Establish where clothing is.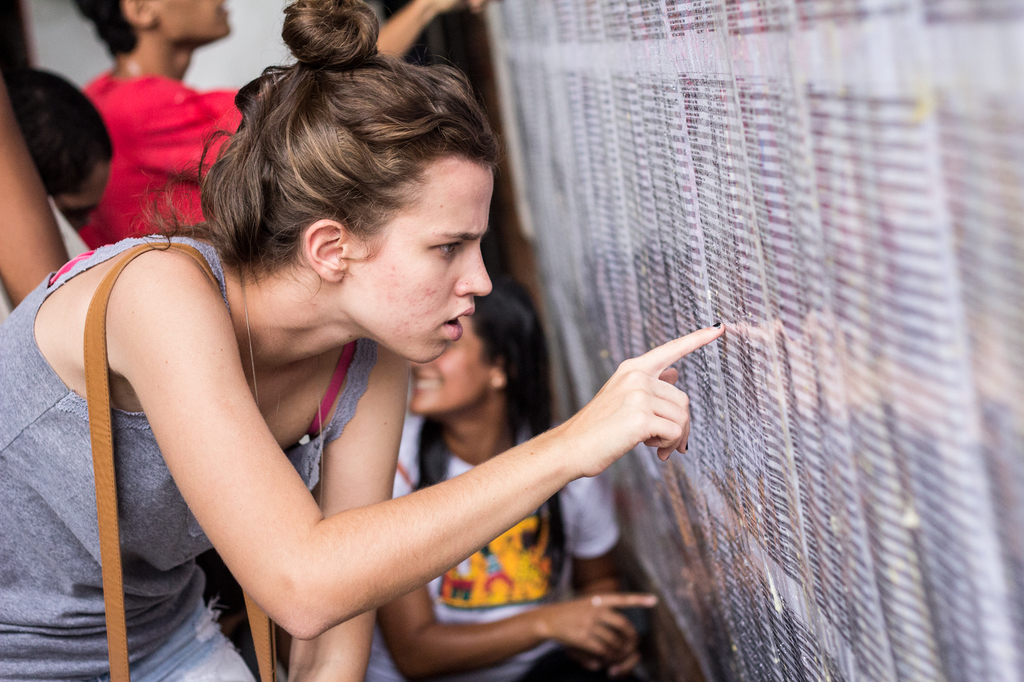
Established at <bbox>0, 237, 380, 681</bbox>.
